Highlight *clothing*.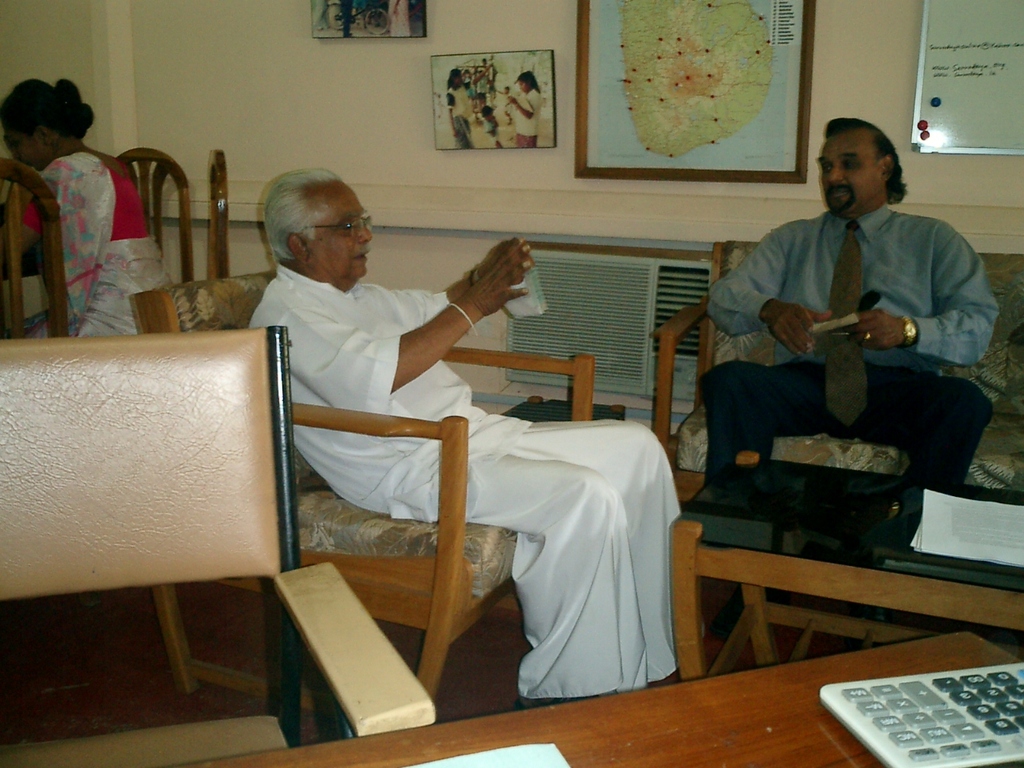
Highlighted region: {"left": 446, "top": 86, "right": 474, "bottom": 150}.
